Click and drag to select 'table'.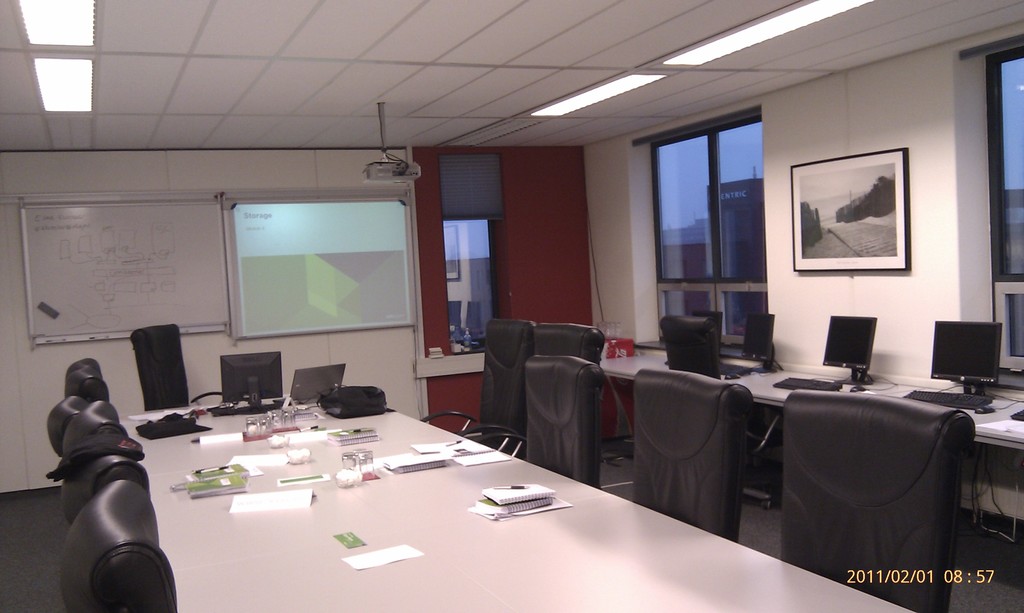
Selection: bbox(597, 344, 1023, 454).
